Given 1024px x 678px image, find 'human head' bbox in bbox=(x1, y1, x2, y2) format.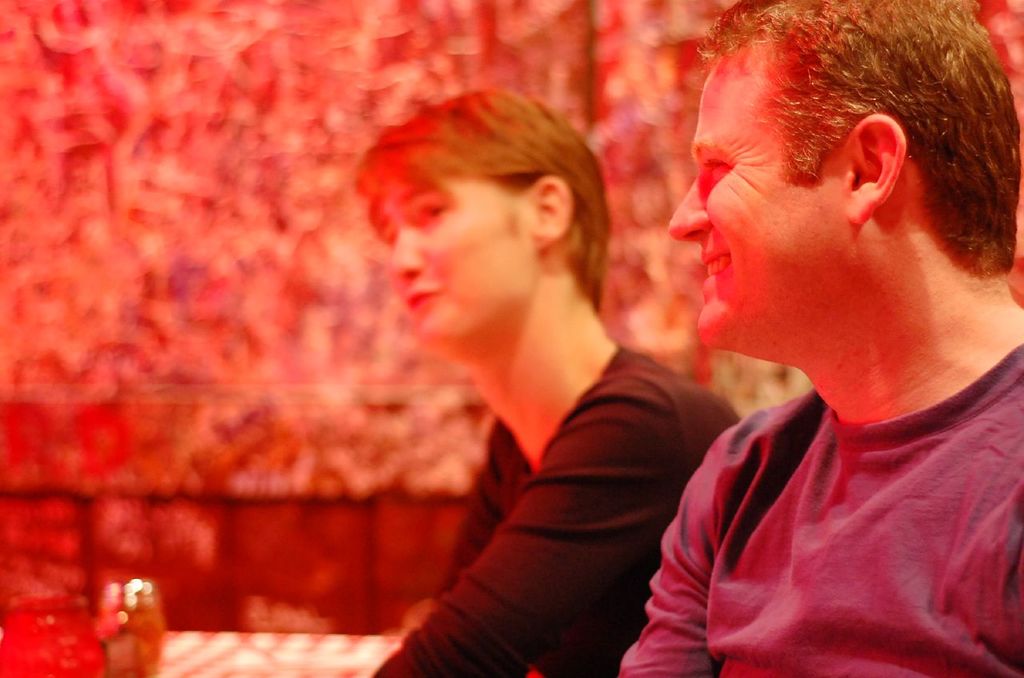
bbox=(348, 90, 614, 360).
